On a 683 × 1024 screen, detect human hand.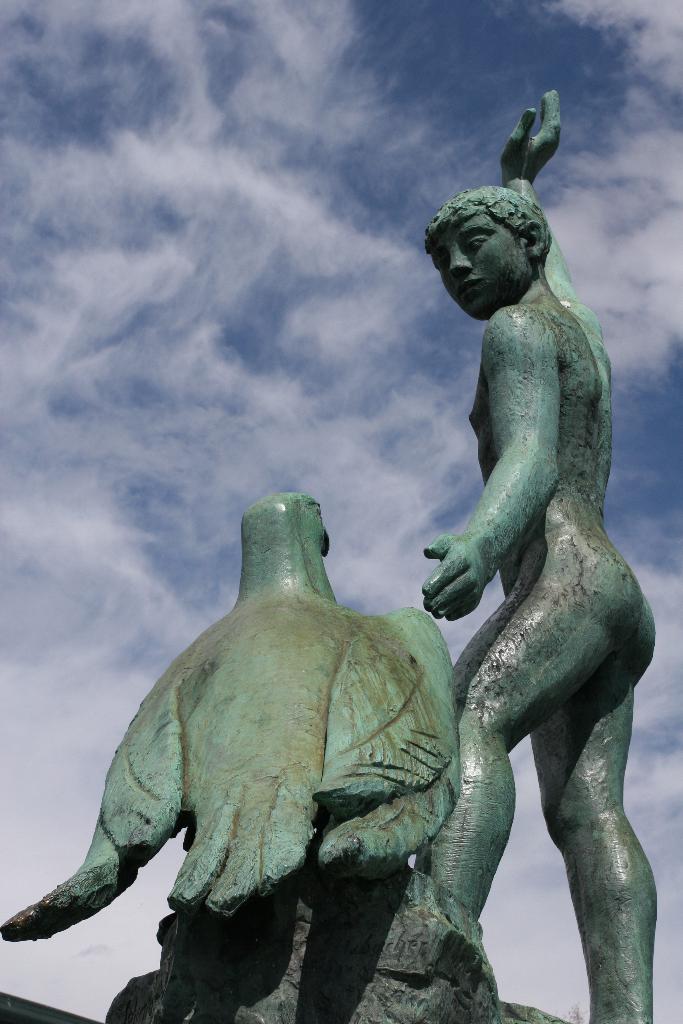
Rect(500, 90, 559, 181).
